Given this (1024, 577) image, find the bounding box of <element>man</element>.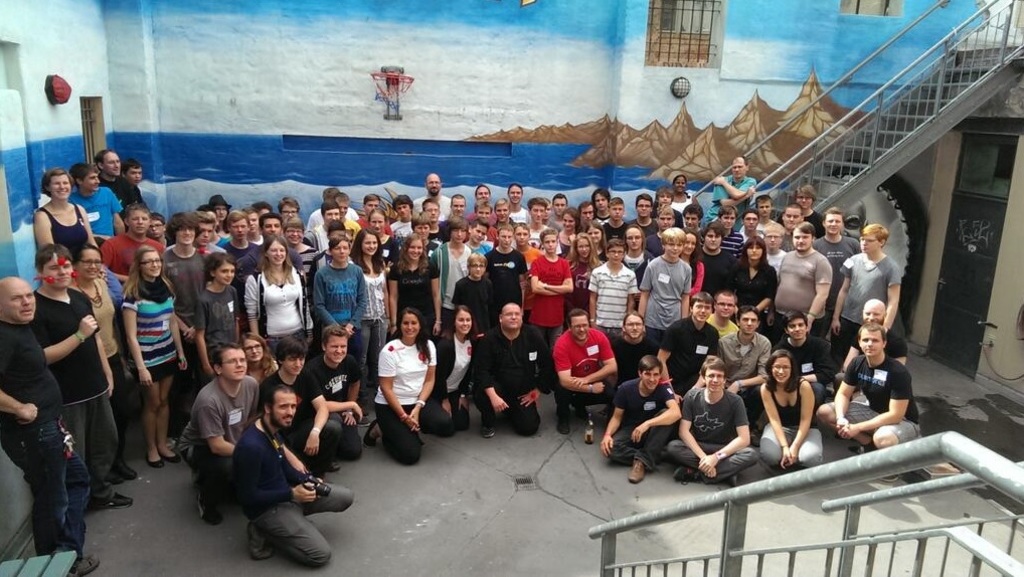
bbox(715, 304, 776, 409).
